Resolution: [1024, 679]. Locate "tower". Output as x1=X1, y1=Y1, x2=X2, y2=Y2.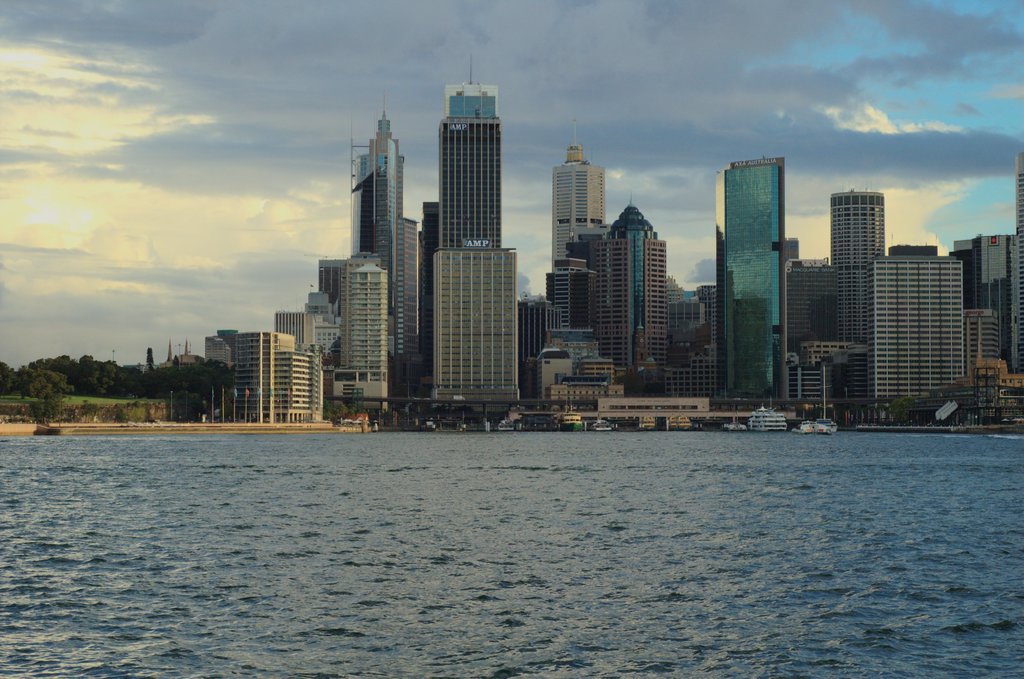
x1=404, y1=197, x2=431, y2=384.
